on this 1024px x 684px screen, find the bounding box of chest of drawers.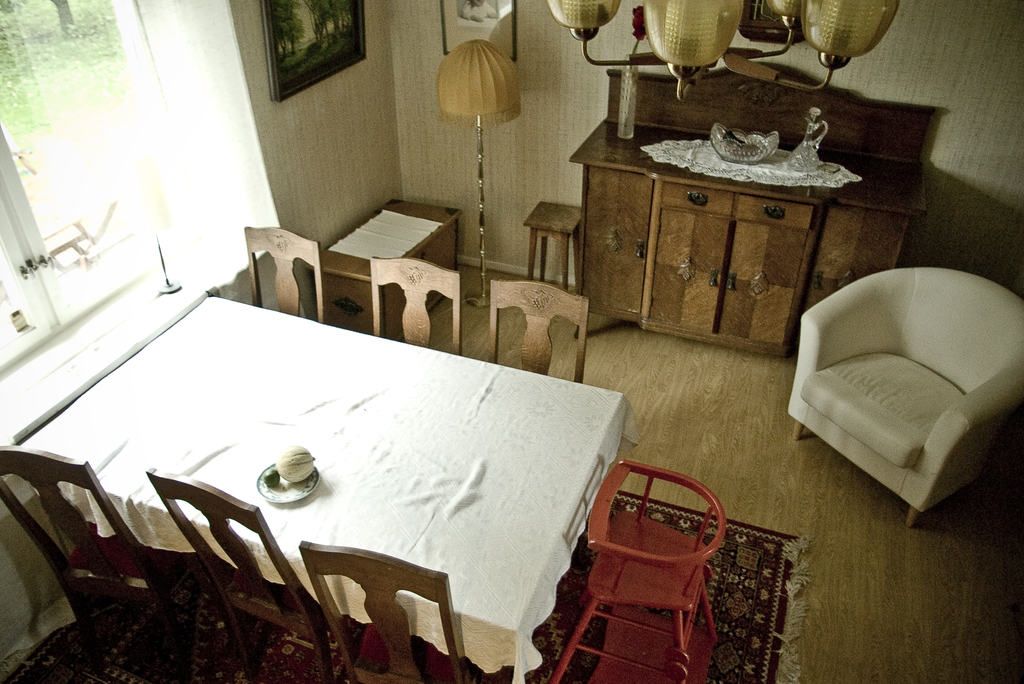
Bounding box: [x1=307, y1=199, x2=461, y2=341].
